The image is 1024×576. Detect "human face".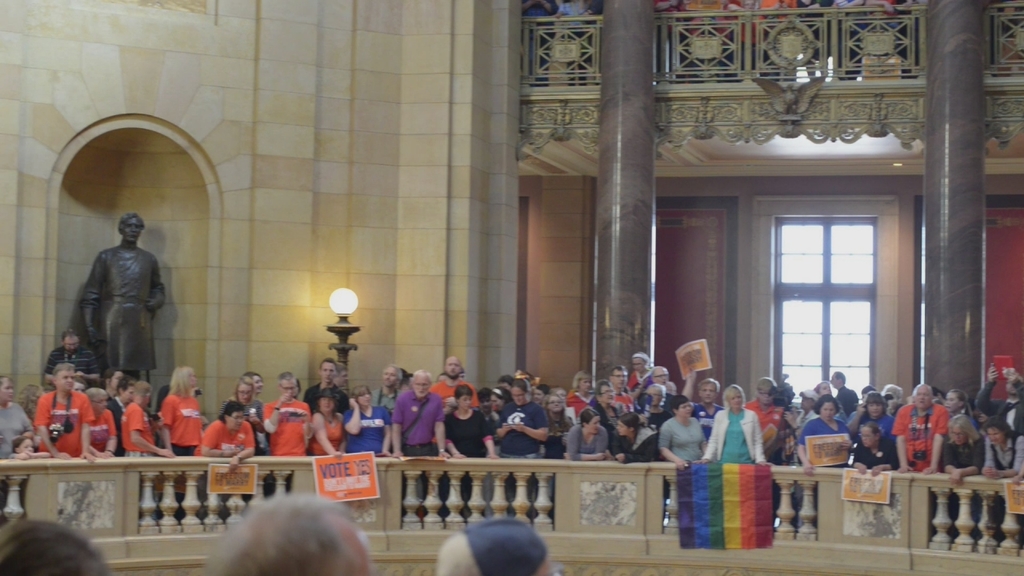
Detection: box=[590, 410, 602, 432].
